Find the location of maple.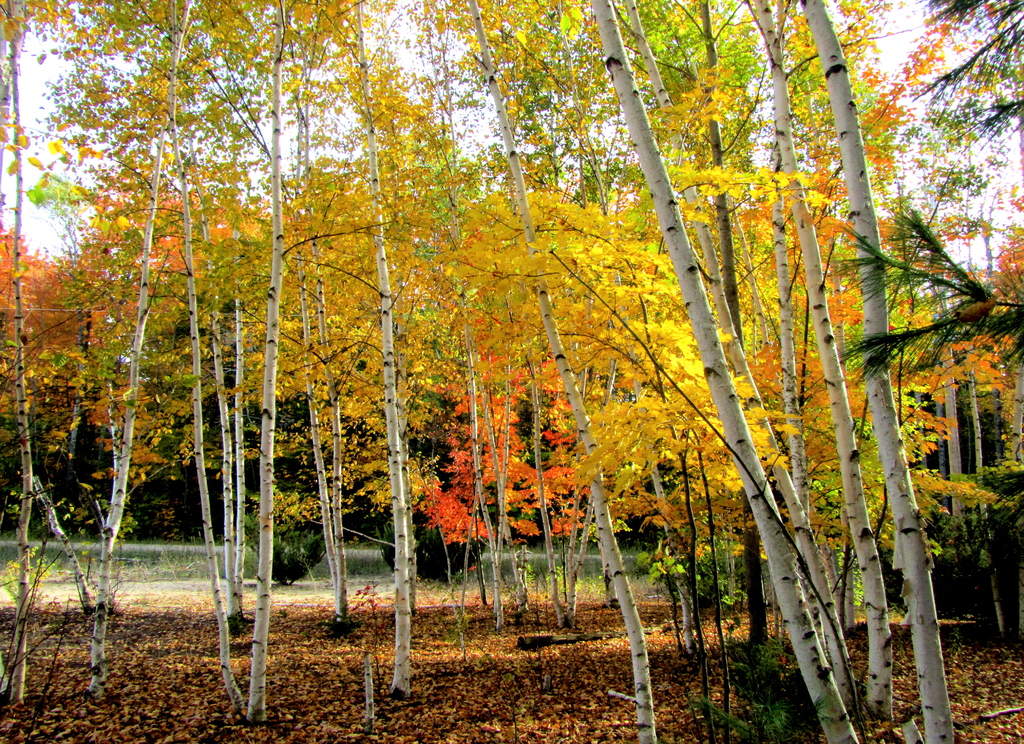
Location: BBox(265, 1, 280, 724).
